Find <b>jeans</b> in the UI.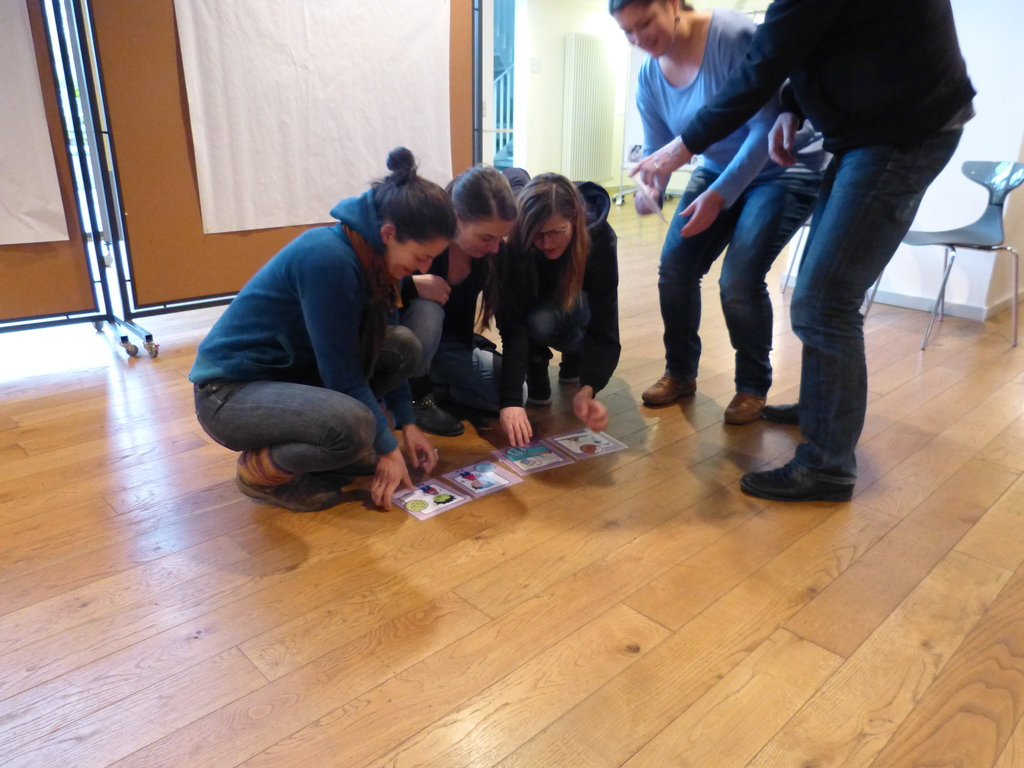
UI element at box=[192, 346, 426, 504].
